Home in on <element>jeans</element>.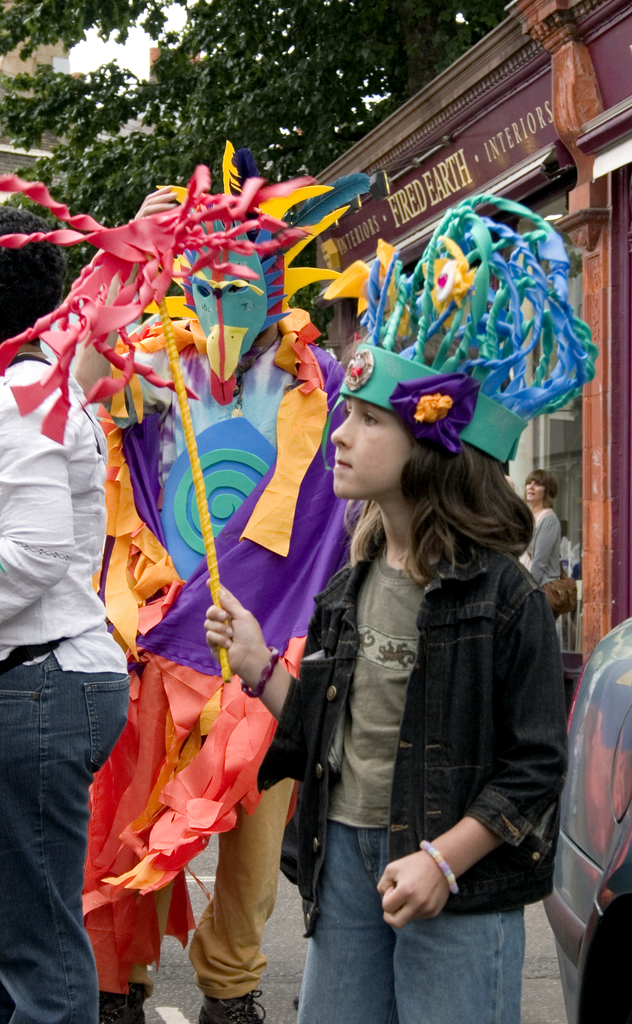
Homed in at [left=297, top=818, right=524, bottom=1023].
